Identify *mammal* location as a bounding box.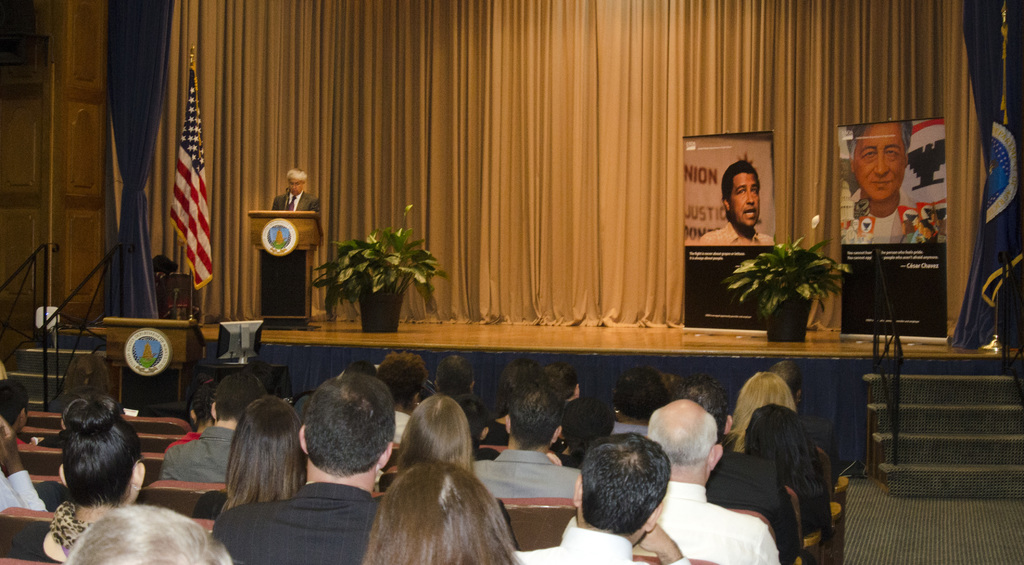
bbox(675, 383, 800, 564).
